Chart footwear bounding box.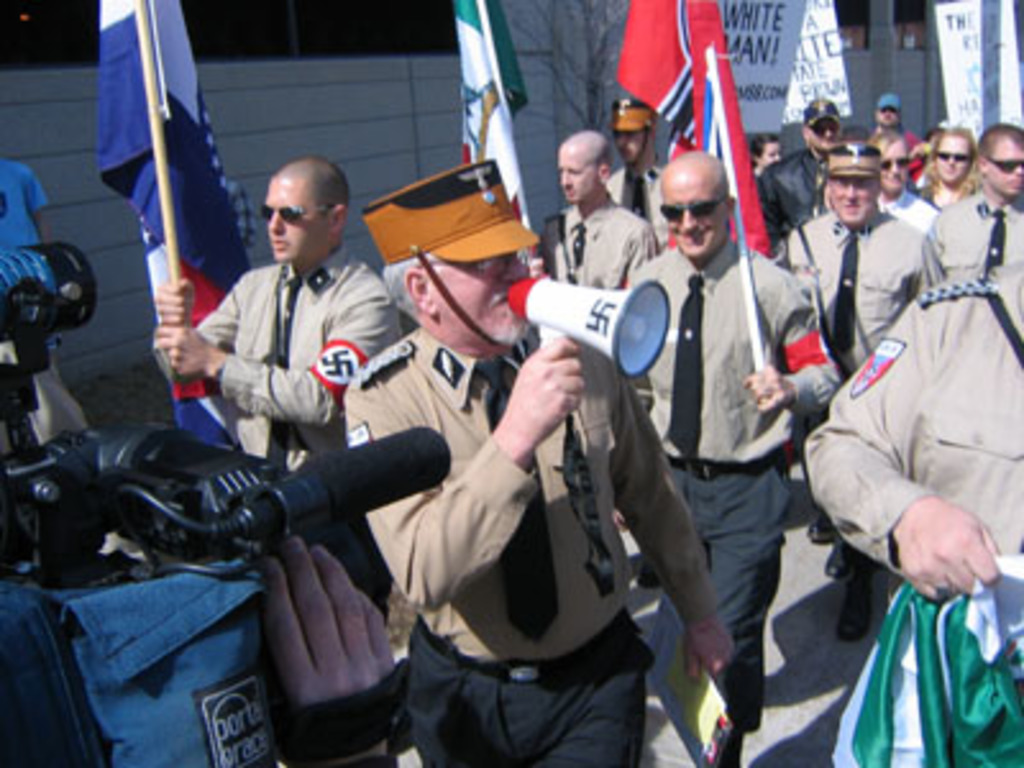
Charted: (left=814, top=512, right=837, bottom=543).
